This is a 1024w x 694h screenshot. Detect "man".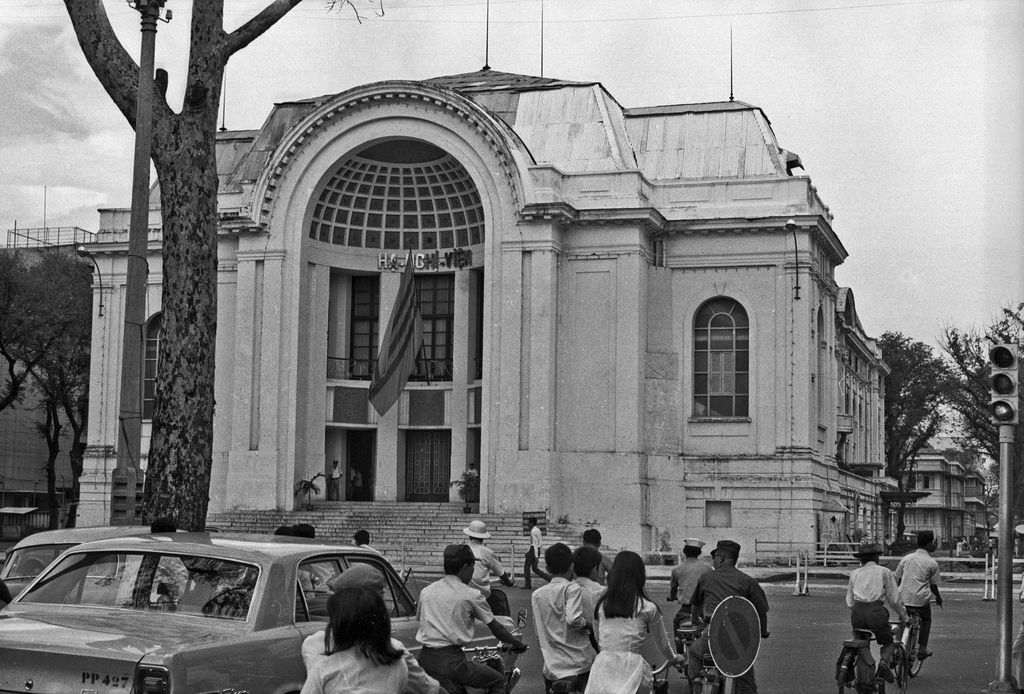
Rect(412, 545, 527, 693).
